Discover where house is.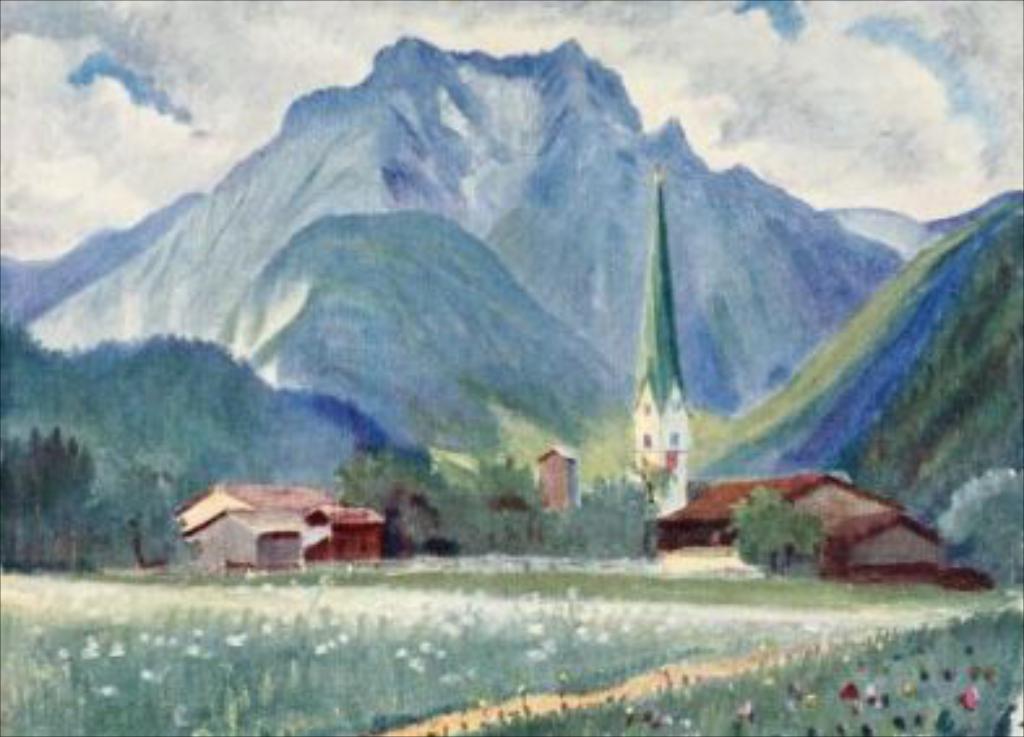
Discovered at select_region(167, 482, 352, 536).
